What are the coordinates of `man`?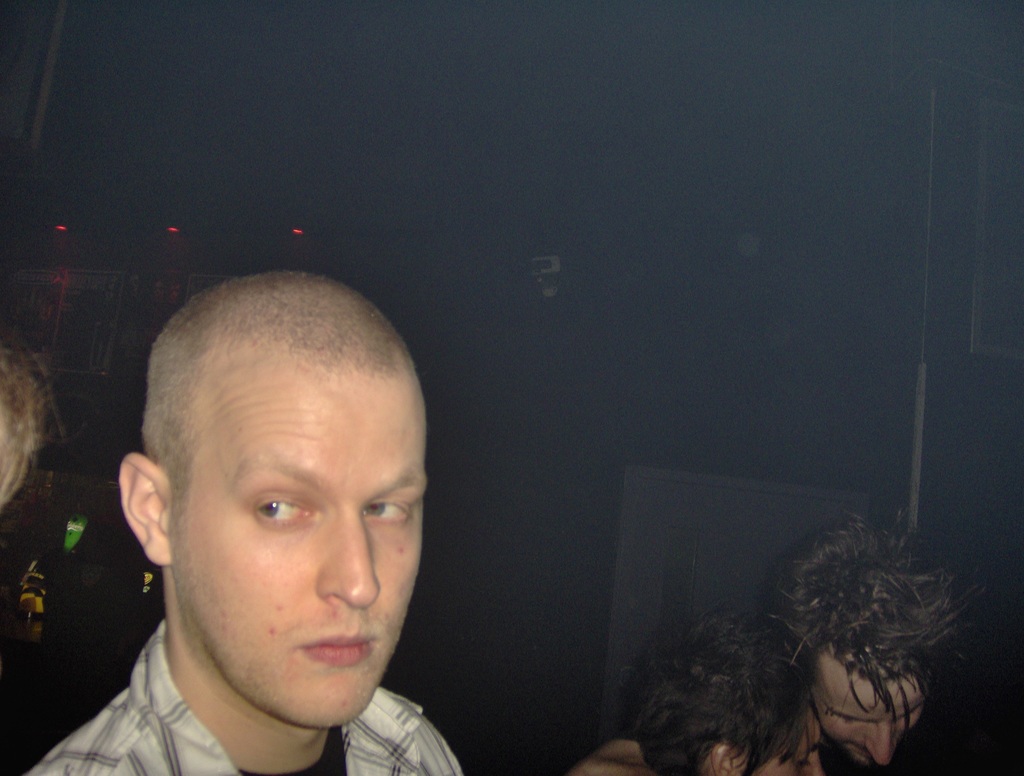
42 273 546 775.
